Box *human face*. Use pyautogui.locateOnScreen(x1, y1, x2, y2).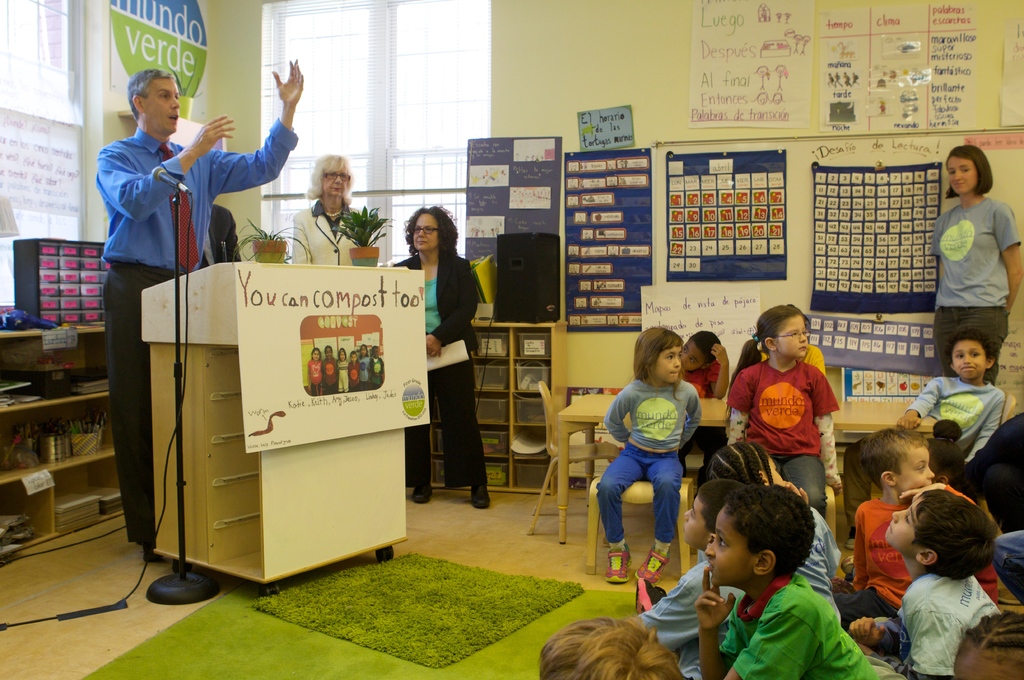
pyautogui.locateOnScreen(946, 156, 979, 194).
